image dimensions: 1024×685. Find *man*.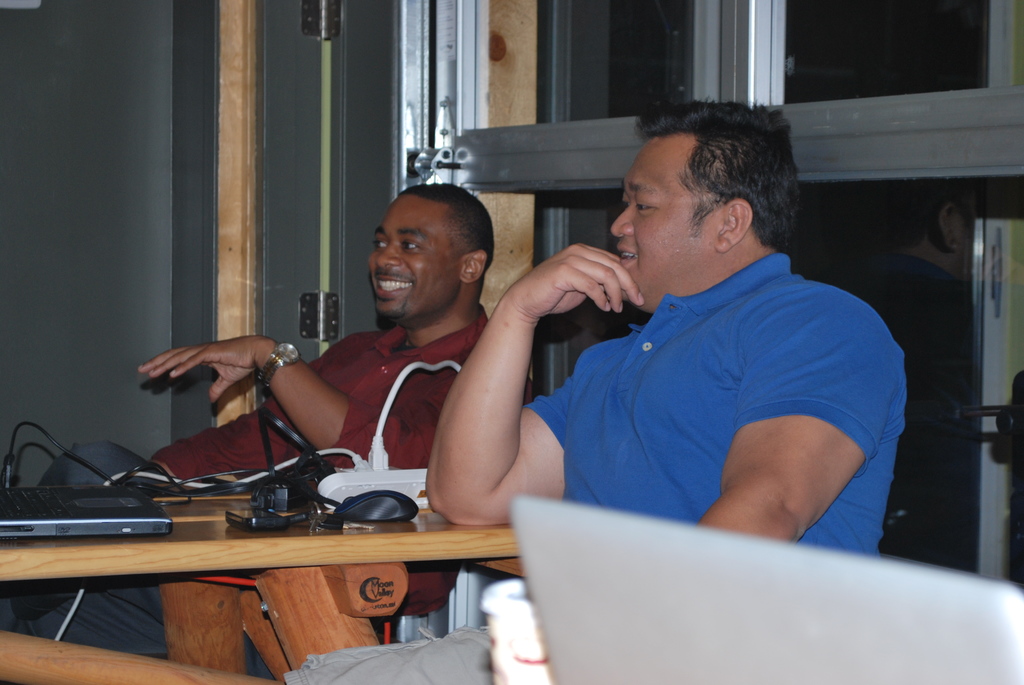
{"left": 282, "top": 95, "right": 909, "bottom": 684}.
